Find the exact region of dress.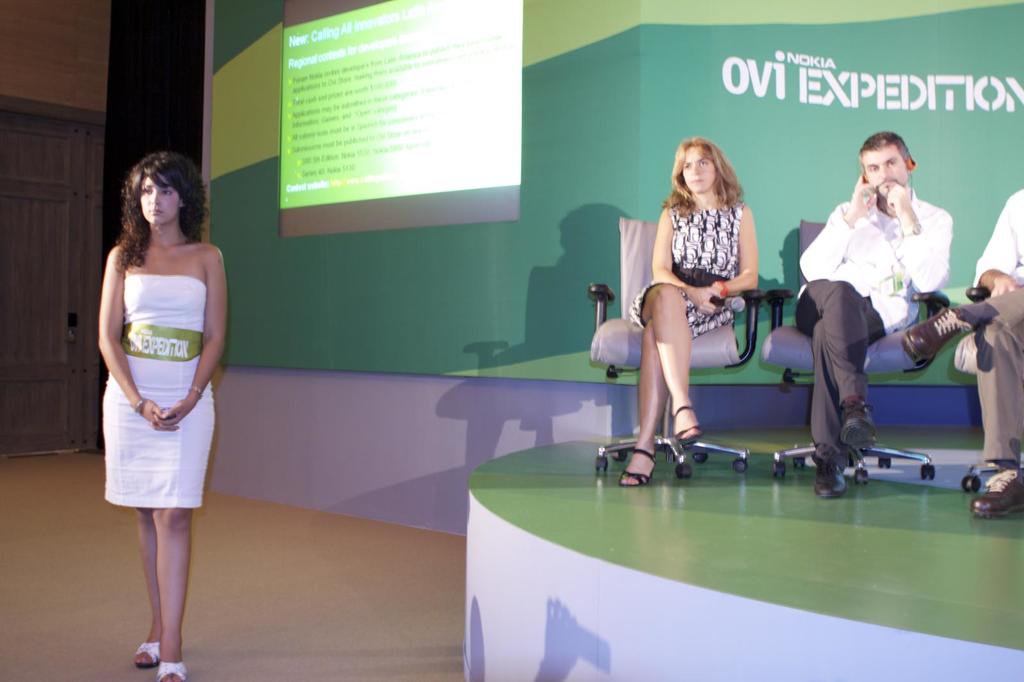
Exact region: [x1=93, y1=232, x2=219, y2=507].
